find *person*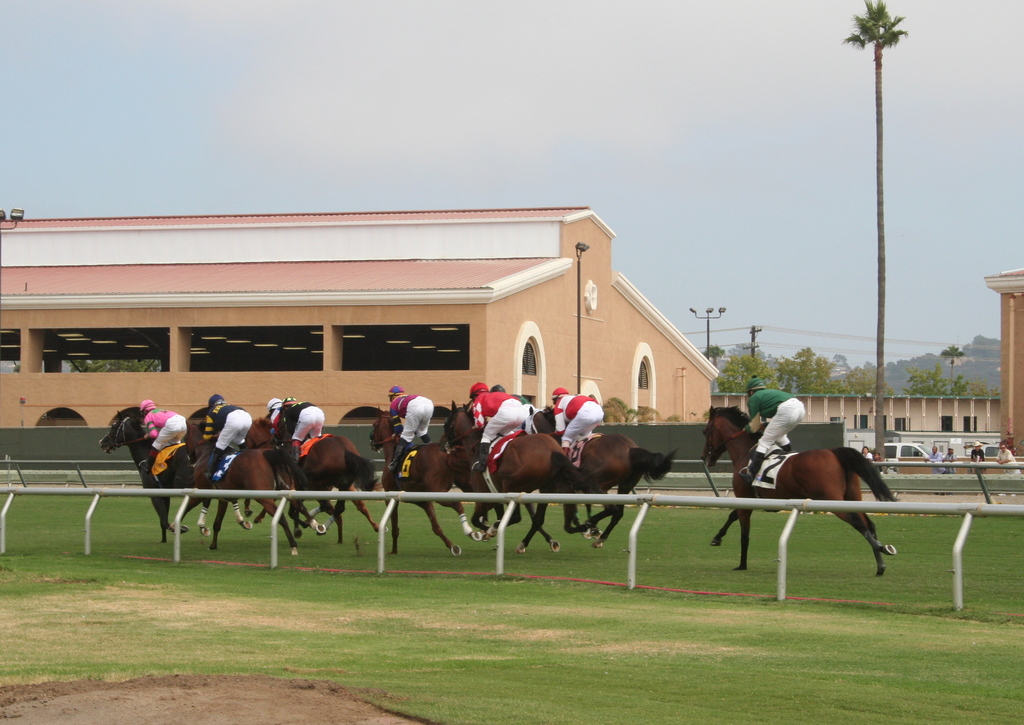
detection(468, 379, 527, 472)
